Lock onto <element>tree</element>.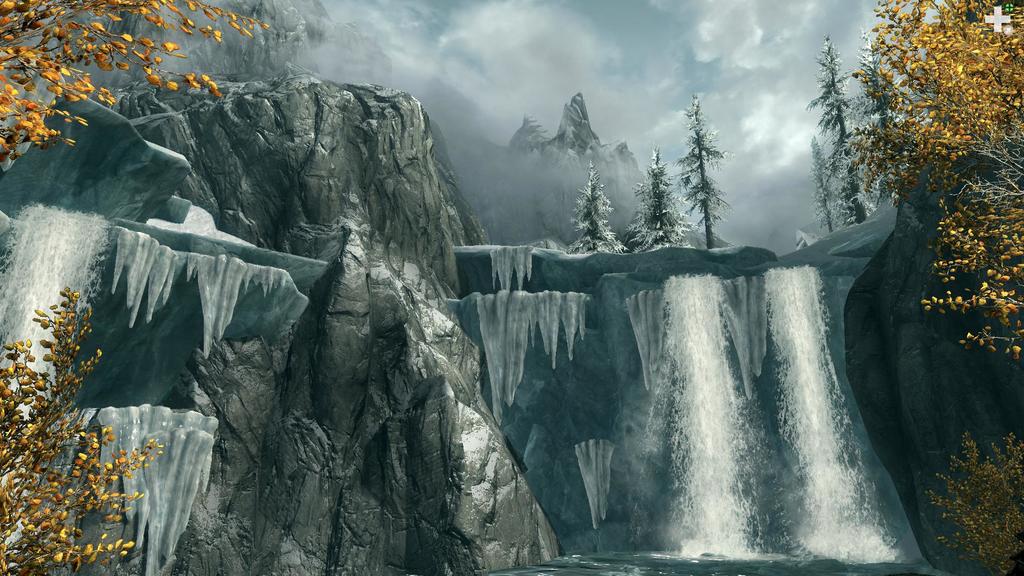
Locked: rect(563, 161, 635, 254).
